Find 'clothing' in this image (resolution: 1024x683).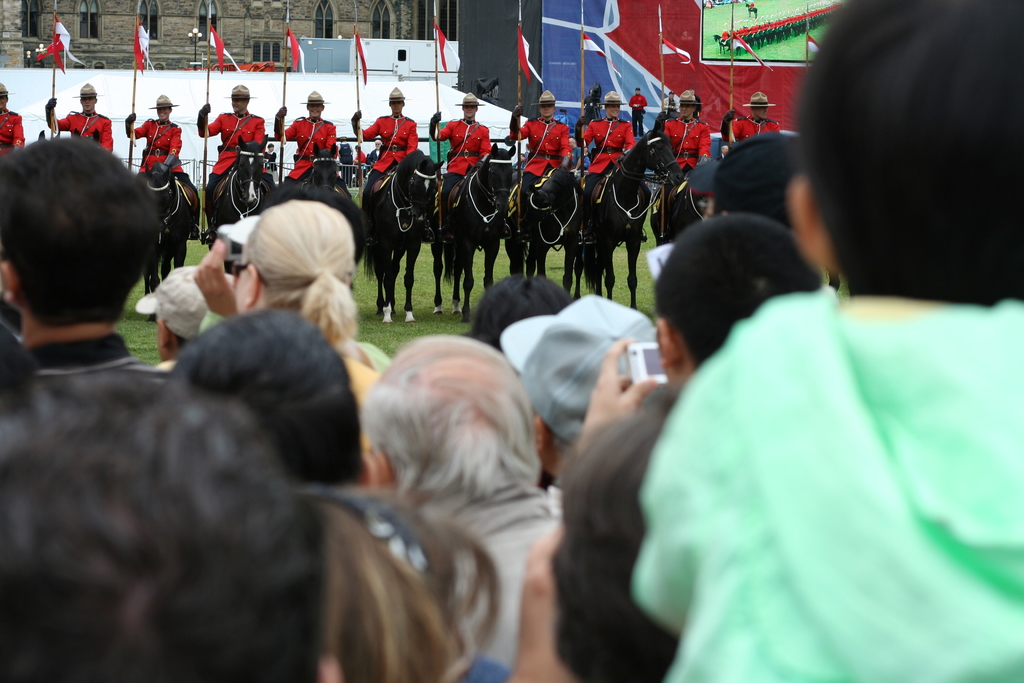
pyautogui.locateOnScreen(0, 109, 23, 156).
